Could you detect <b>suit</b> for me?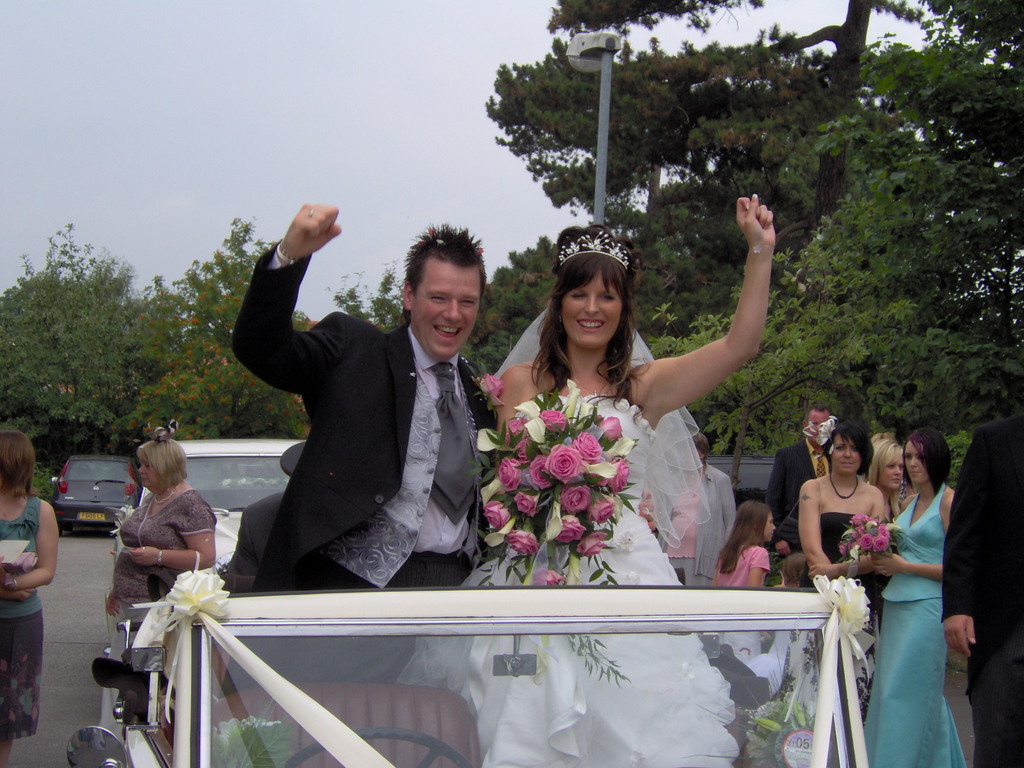
Detection result: 765 440 835 553.
